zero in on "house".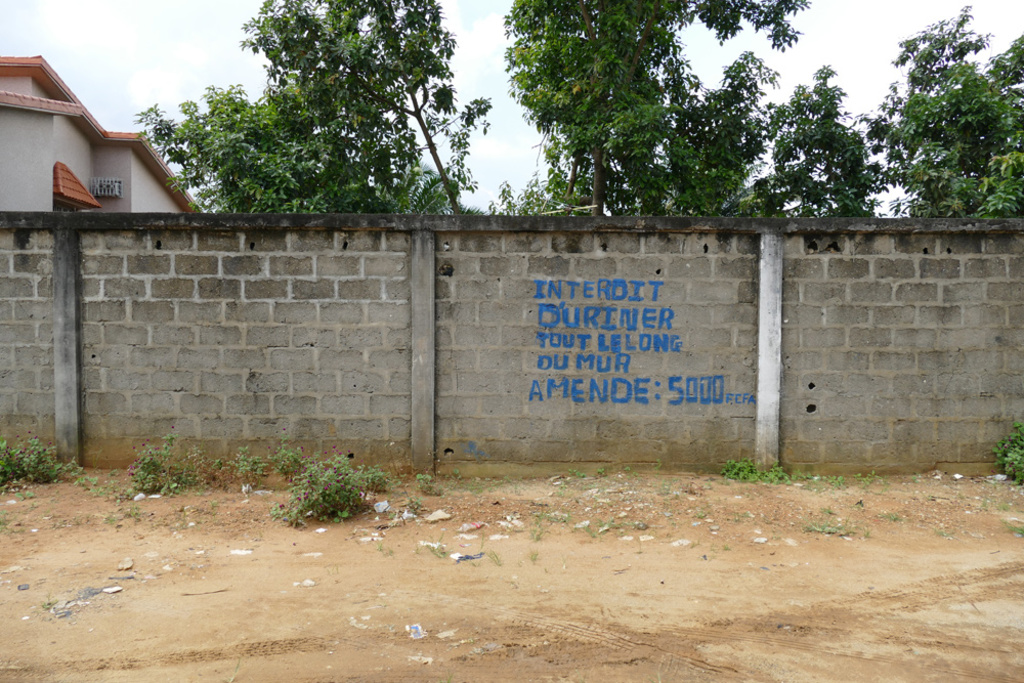
Zeroed in: 0/52/197/206.
